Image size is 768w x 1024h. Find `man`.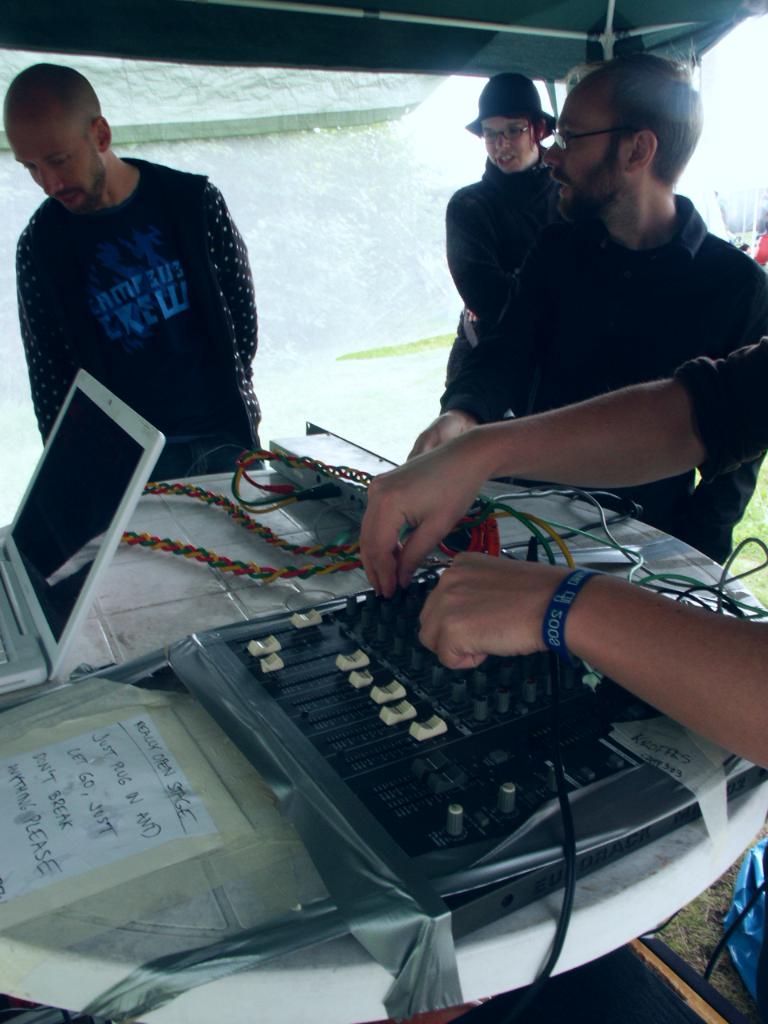
x1=401, y1=58, x2=767, y2=554.
